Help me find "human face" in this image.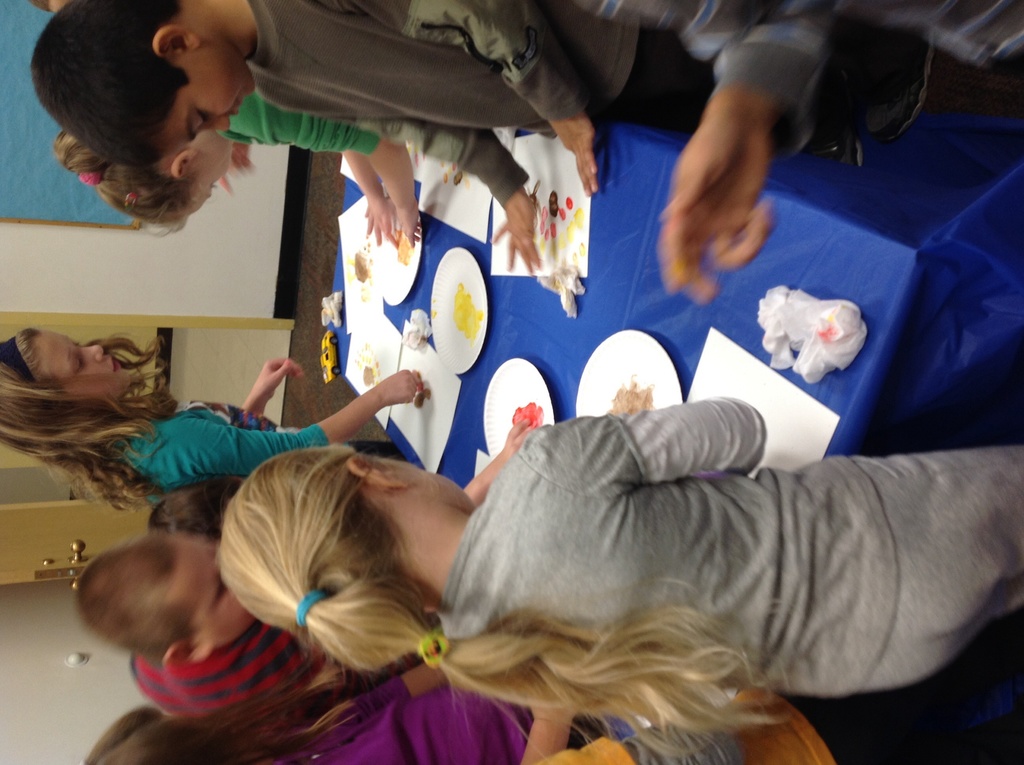
Found it: 164,535,253,652.
